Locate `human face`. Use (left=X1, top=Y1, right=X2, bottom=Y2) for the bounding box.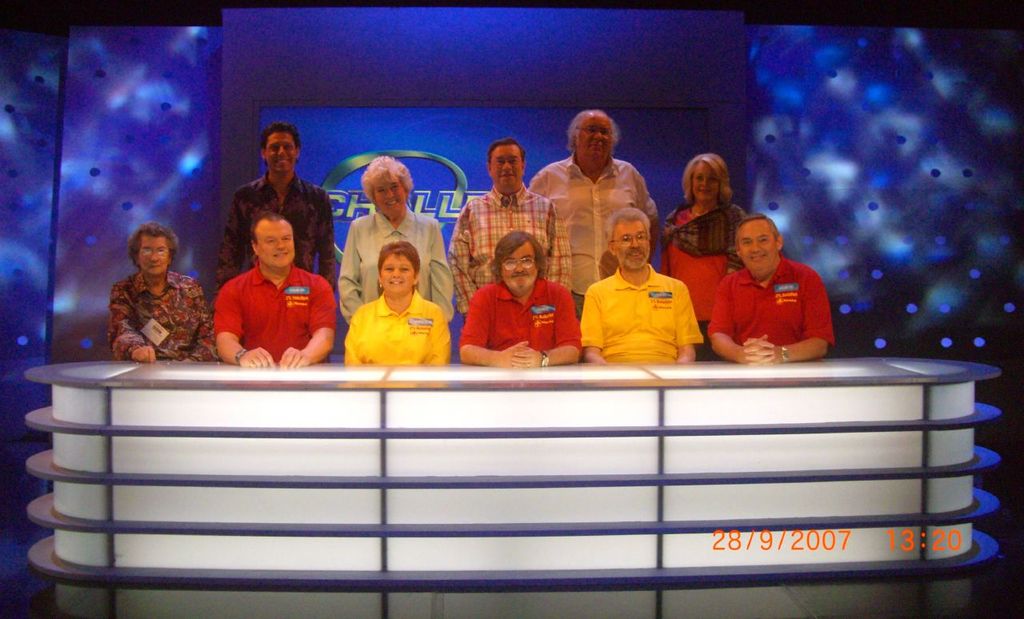
(left=138, top=229, right=168, bottom=275).
